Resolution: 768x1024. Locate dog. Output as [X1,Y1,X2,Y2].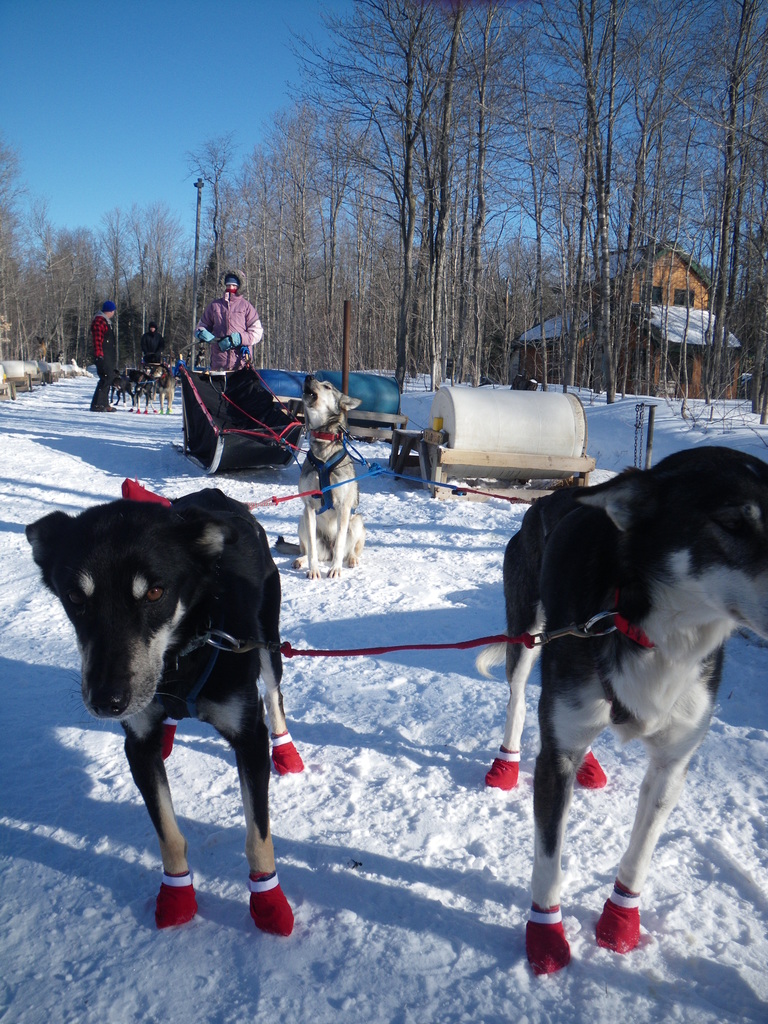
[471,449,767,984].
